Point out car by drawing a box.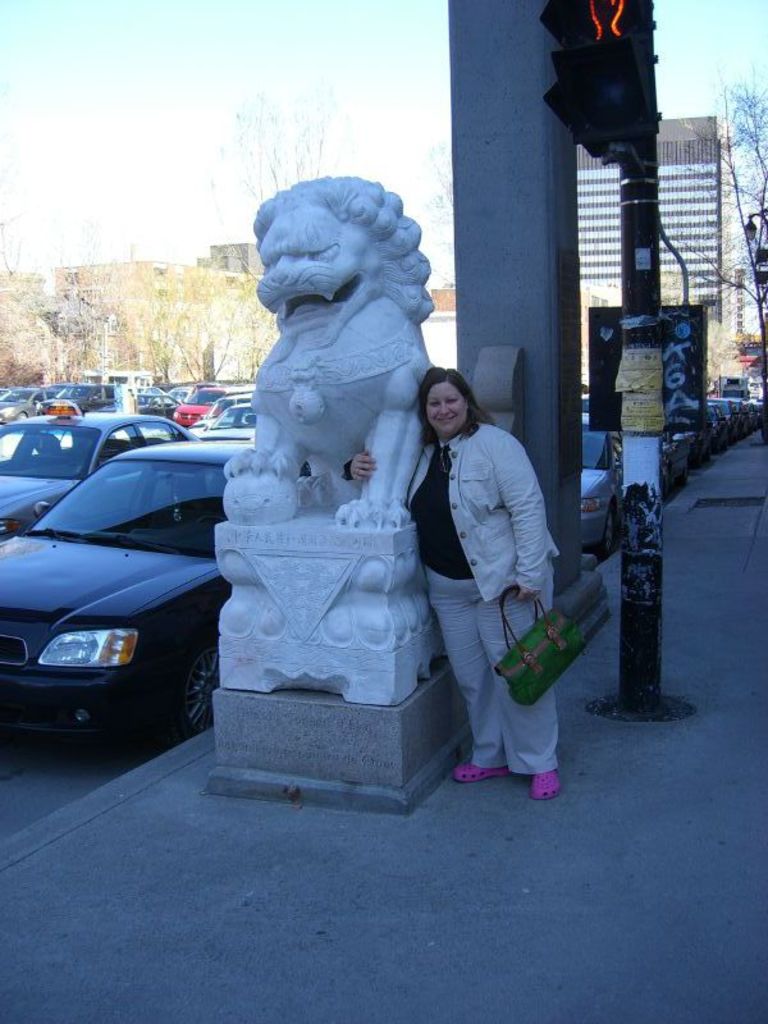
select_region(4, 421, 255, 771).
